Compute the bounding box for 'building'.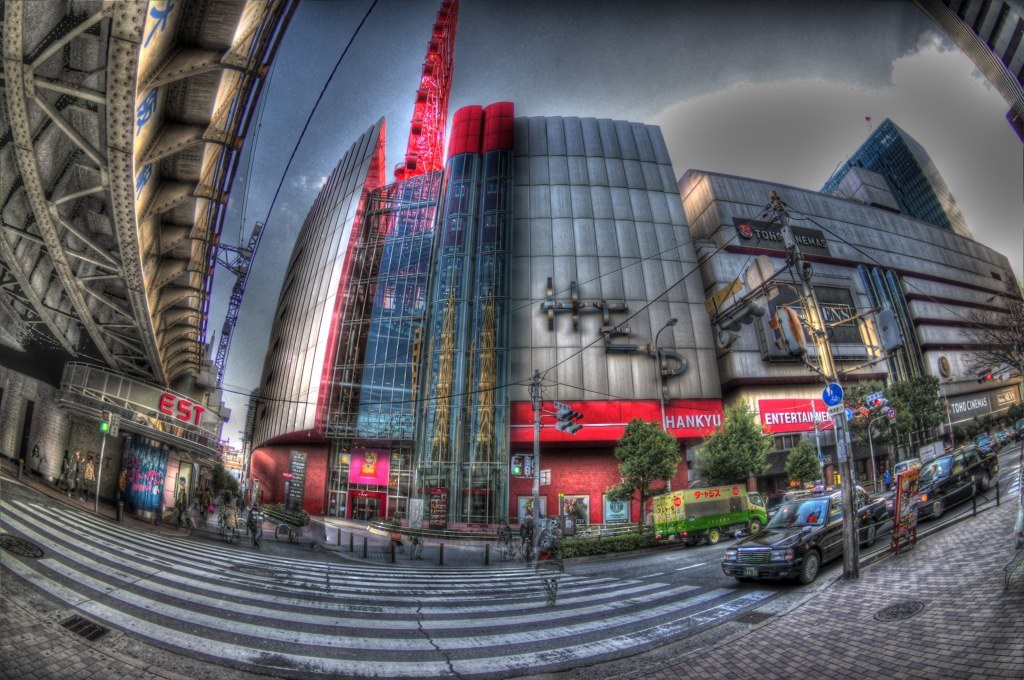
<region>936, 0, 1023, 137</region>.
